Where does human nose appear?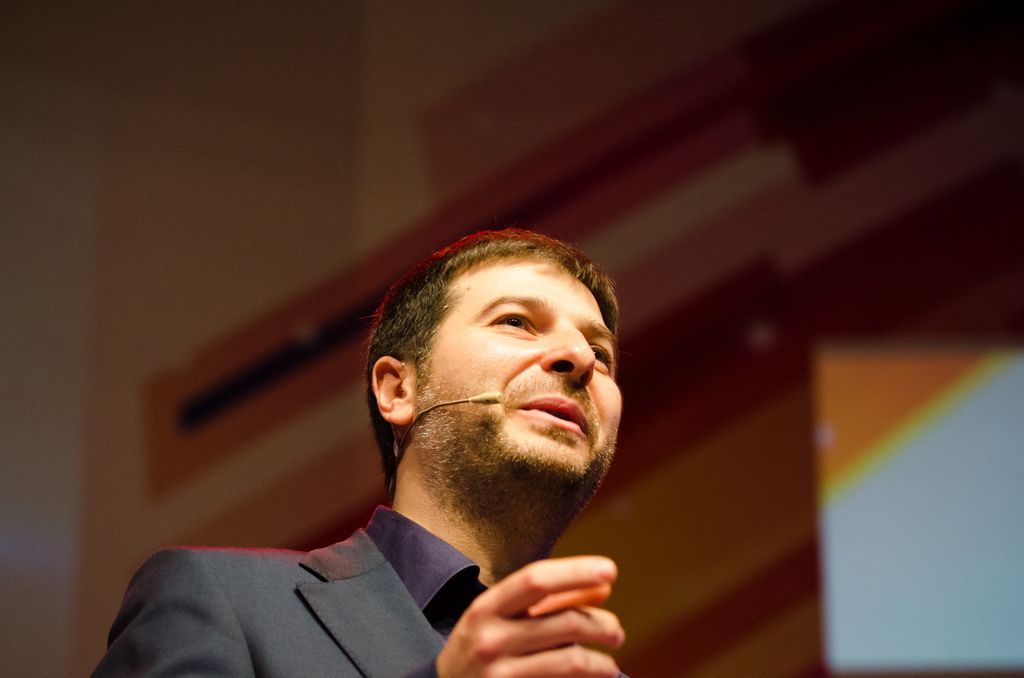
Appears at left=539, top=324, right=591, bottom=389.
